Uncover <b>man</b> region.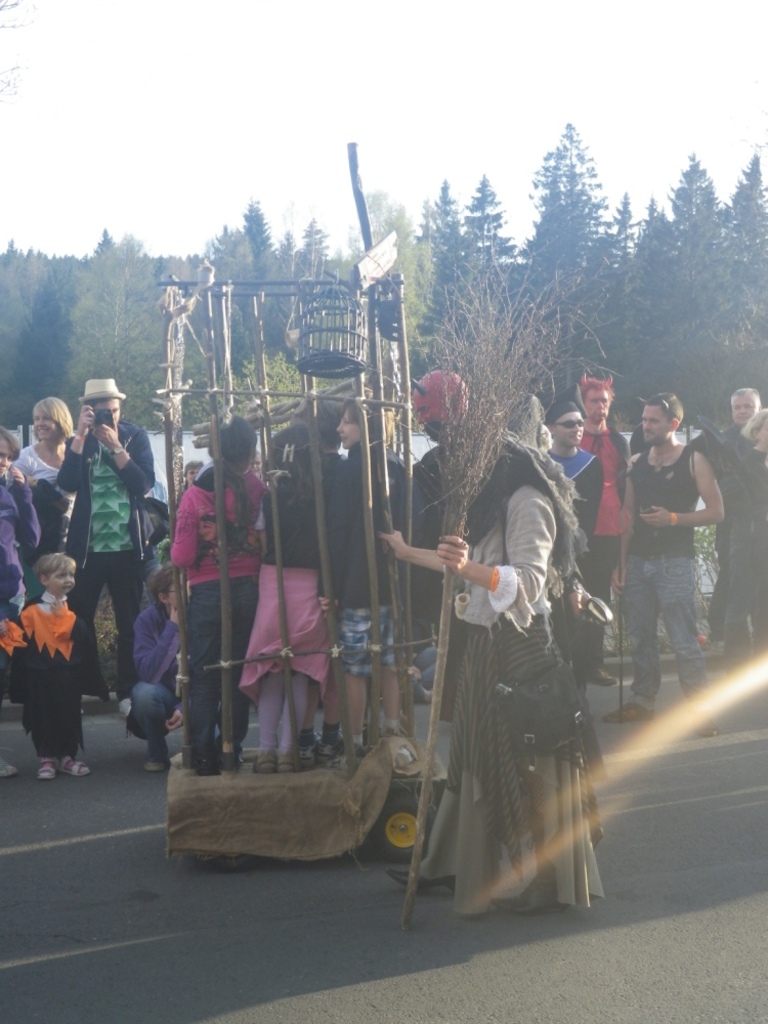
Uncovered: 606/392/723/728.
